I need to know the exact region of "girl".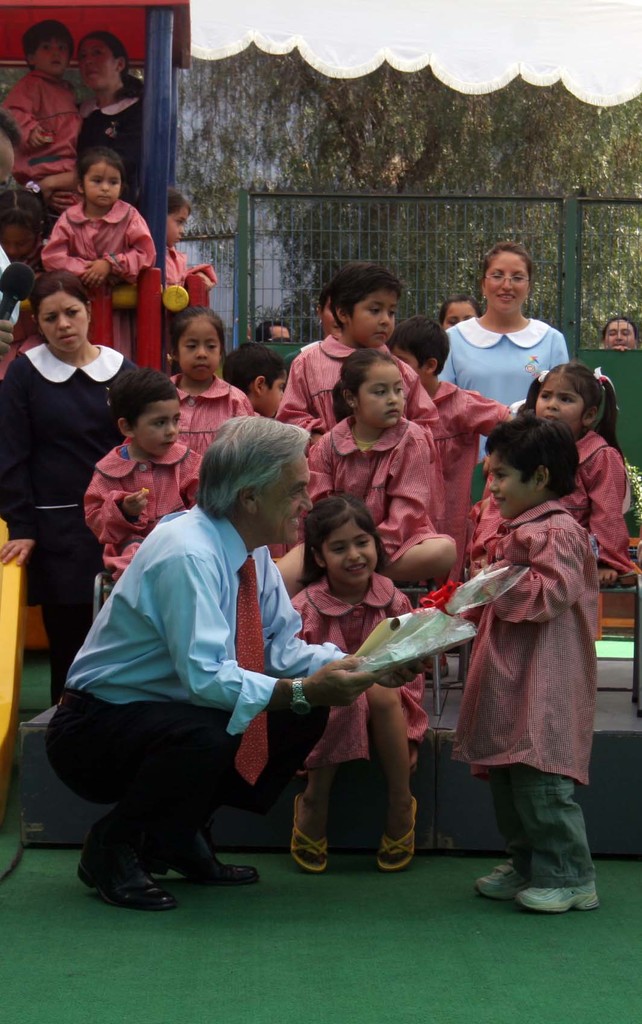
Region: left=37, top=152, right=156, bottom=353.
